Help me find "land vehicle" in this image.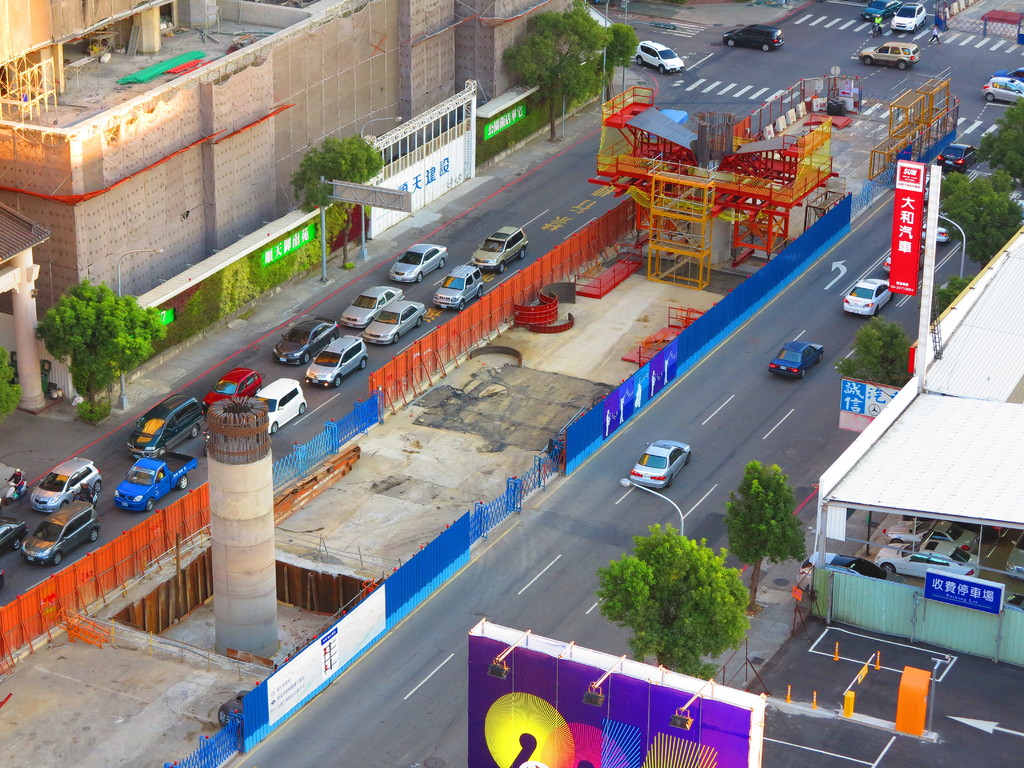
Found it: 627,439,689,490.
